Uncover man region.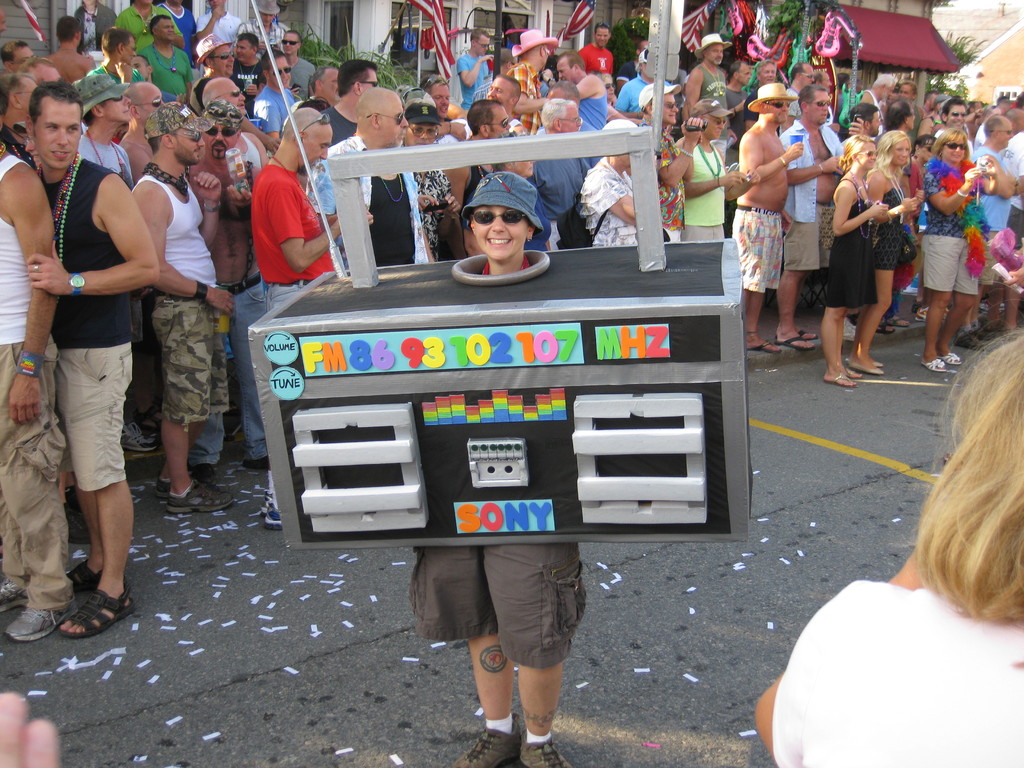
Uncovered: {"left": 273, "top": 20, "right": 325, "bottom": 85}.
